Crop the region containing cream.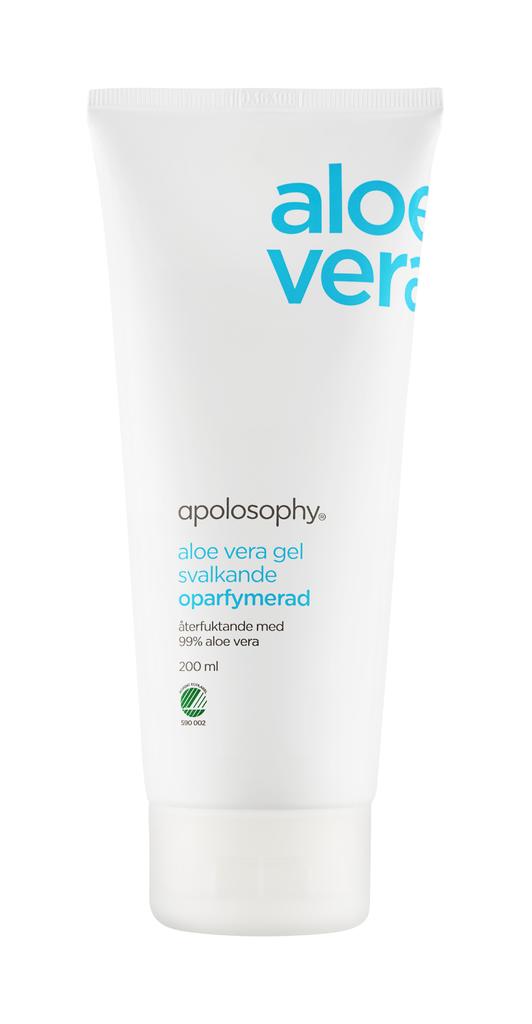
Crop region: 95 32 445 980.
